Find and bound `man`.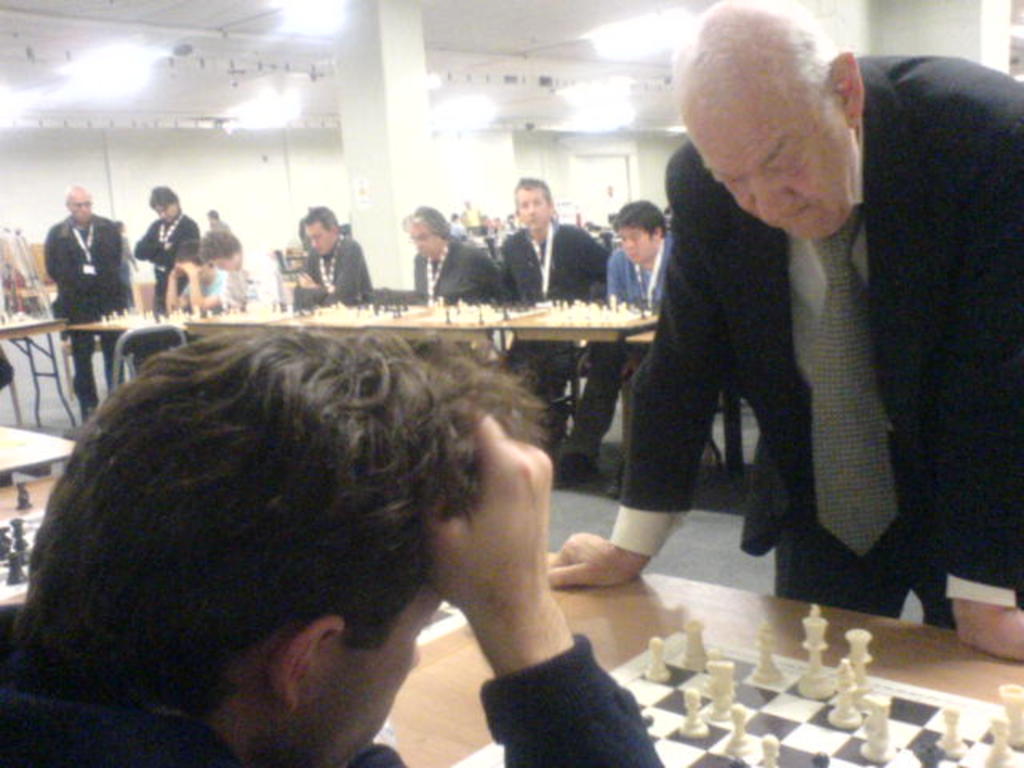
Bound: x1=392, y1=202, x2=509, y2=315.
